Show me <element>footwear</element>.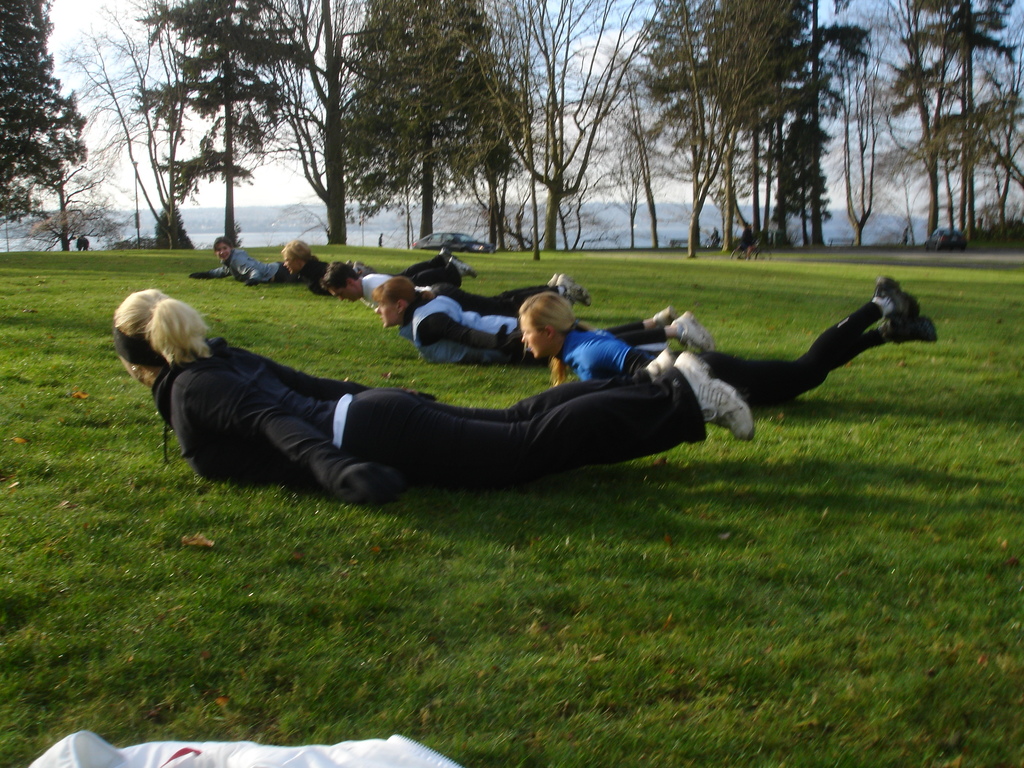
<element>footwear</element> is here: bbox=(543, 273, 556, 288).
